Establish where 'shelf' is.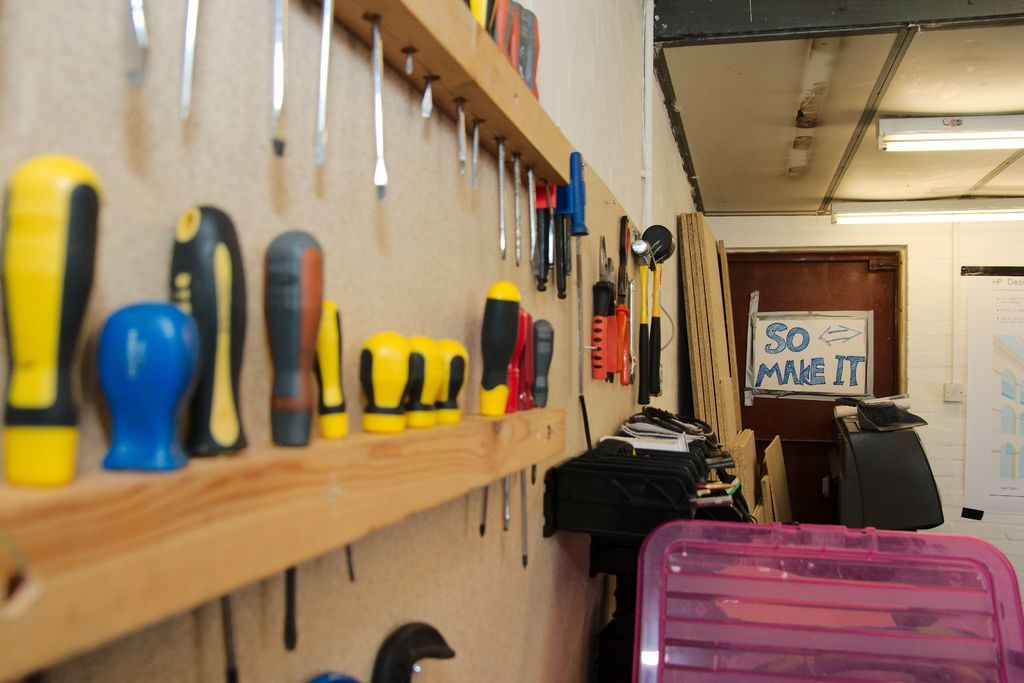
Established at 15,381,590,682.
